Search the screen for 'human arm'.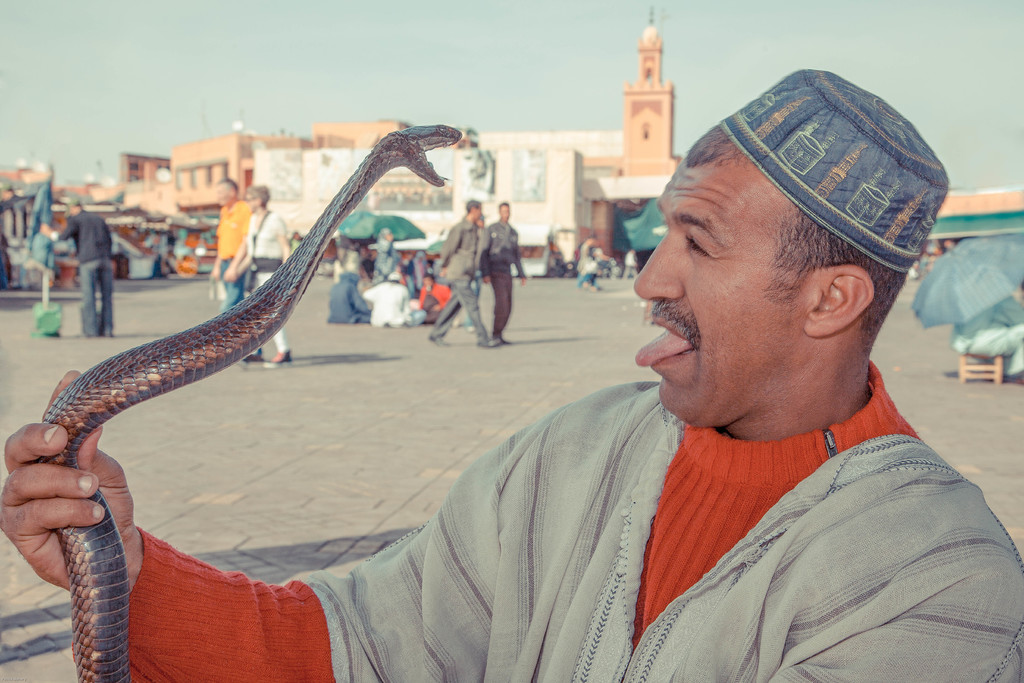
Found at [left=273, top=215, right=290, bottom=267].
